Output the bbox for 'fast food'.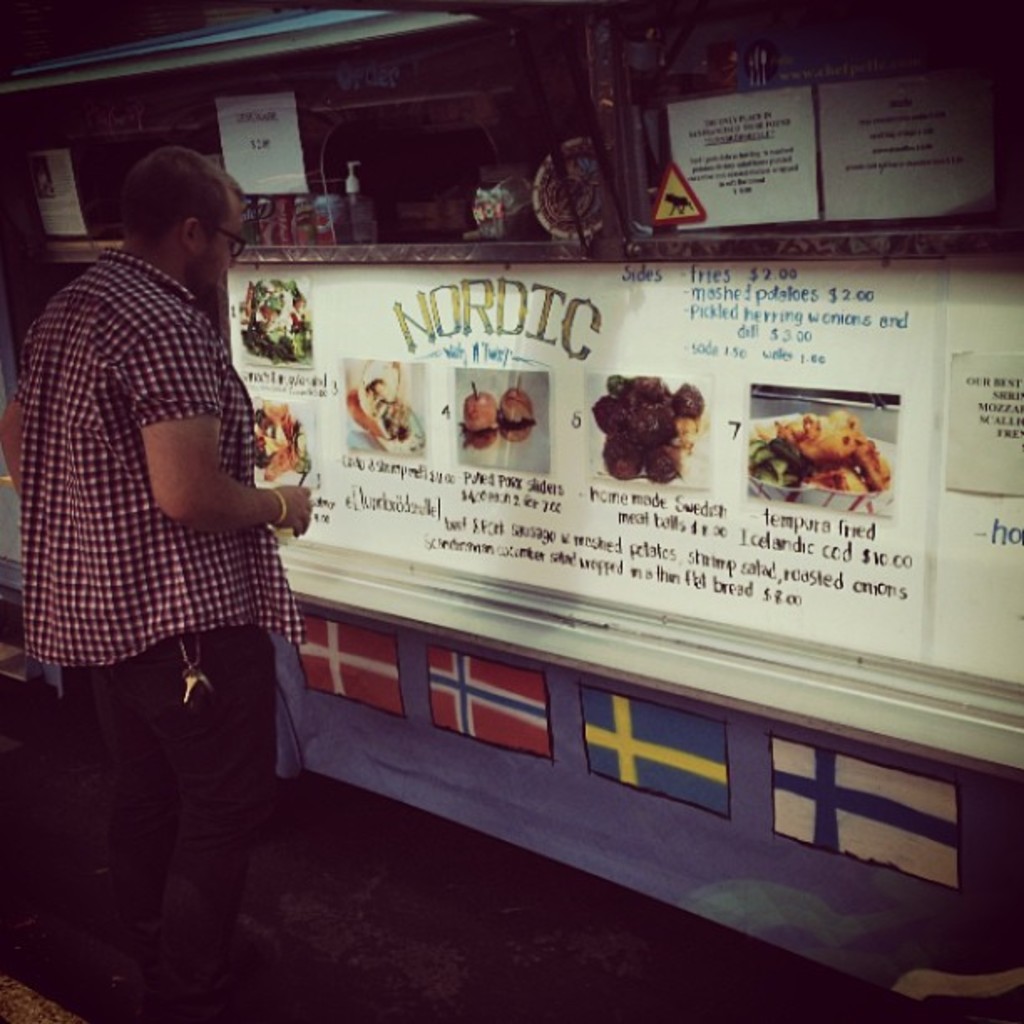
box=[460, 385, 500, 448].
